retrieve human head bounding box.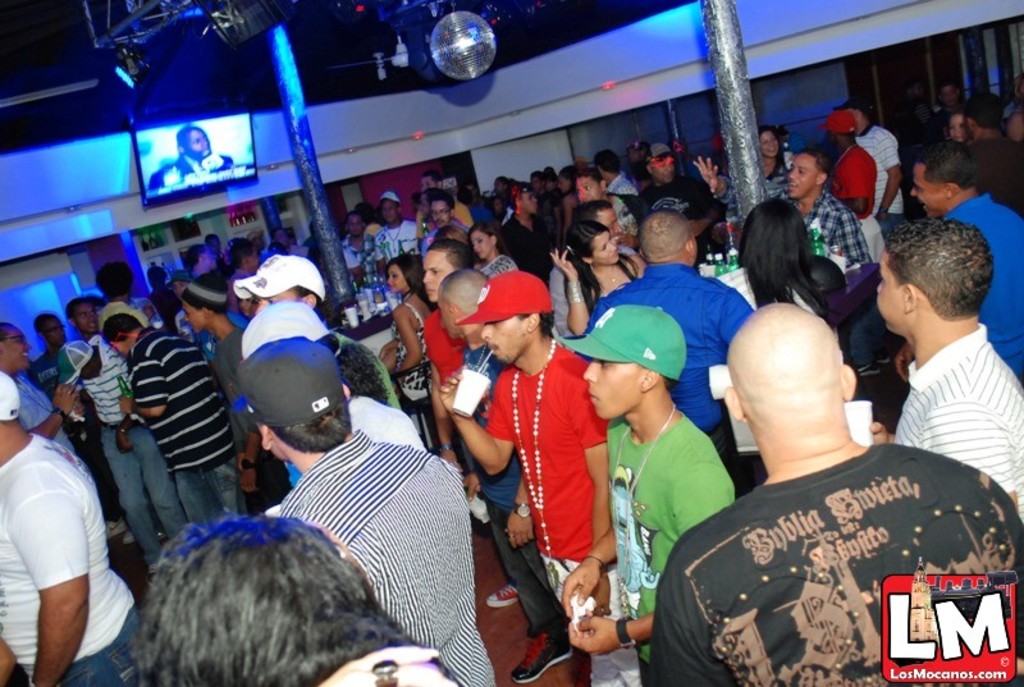
Bounding box: 0 366 17 455.
